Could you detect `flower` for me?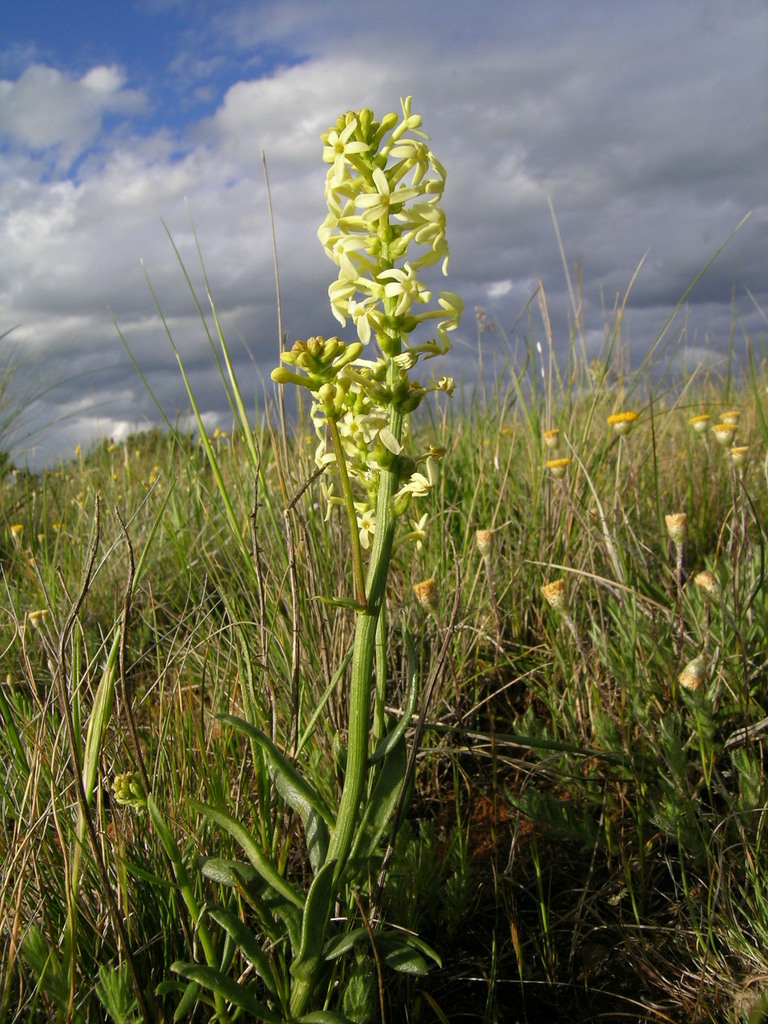
Detection result: box(690, 411, 714, 434).
